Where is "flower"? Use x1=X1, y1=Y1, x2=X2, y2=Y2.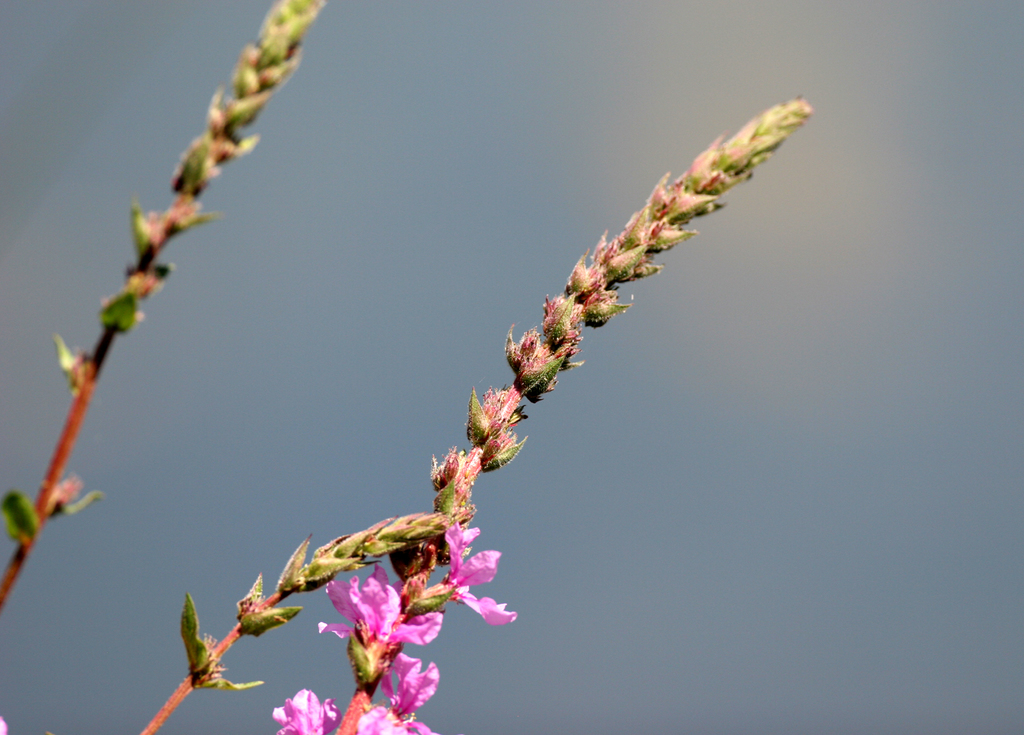
x1=328, y1=572, x2=419, y2=700.
